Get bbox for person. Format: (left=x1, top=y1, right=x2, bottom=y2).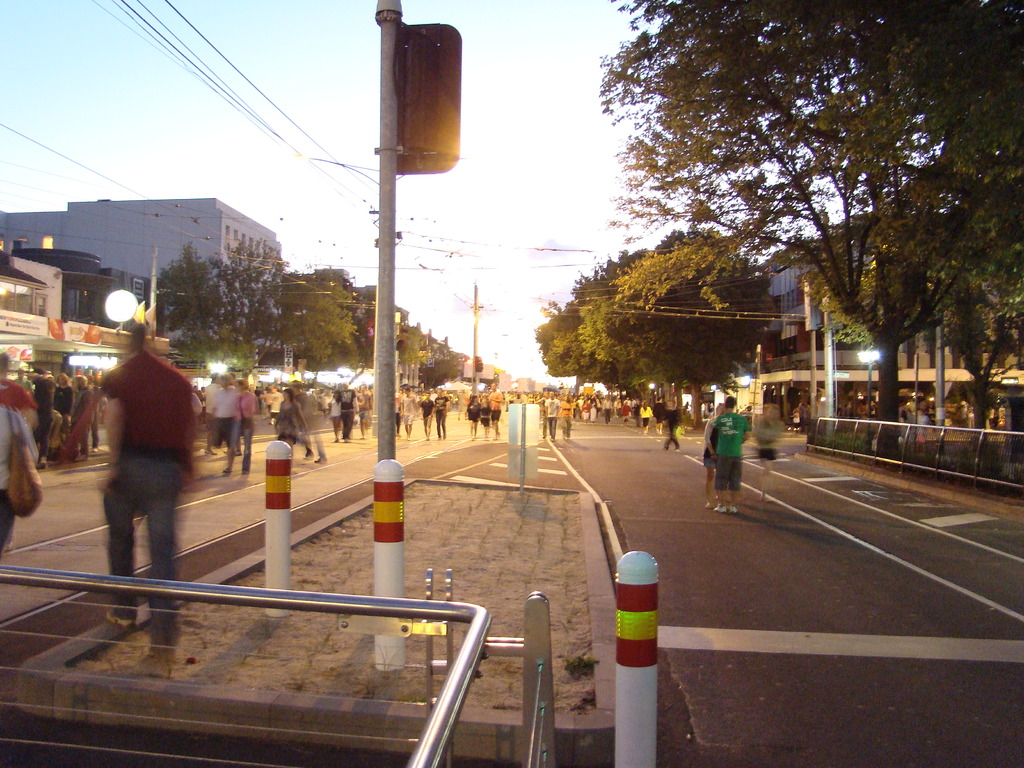
(left=415, top=390, right=431, bottom=438).
